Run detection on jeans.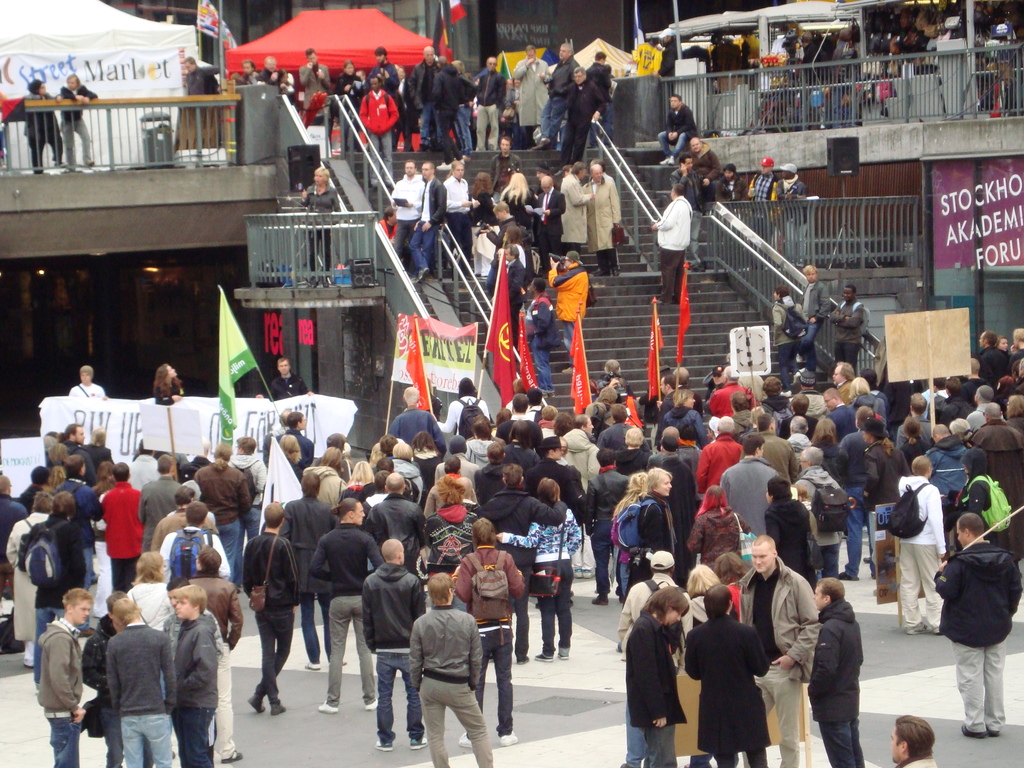
Result: Rect(687, 210, 705, 261).
